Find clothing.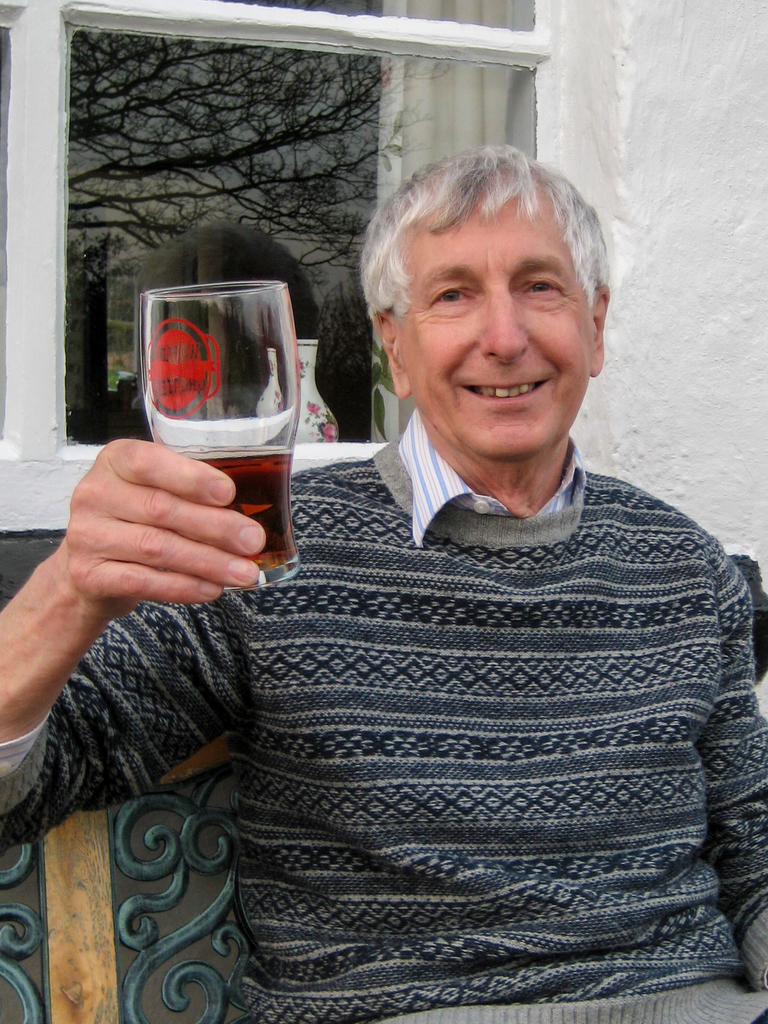
x1=83, y1=296, x2=737, y2=1023.
